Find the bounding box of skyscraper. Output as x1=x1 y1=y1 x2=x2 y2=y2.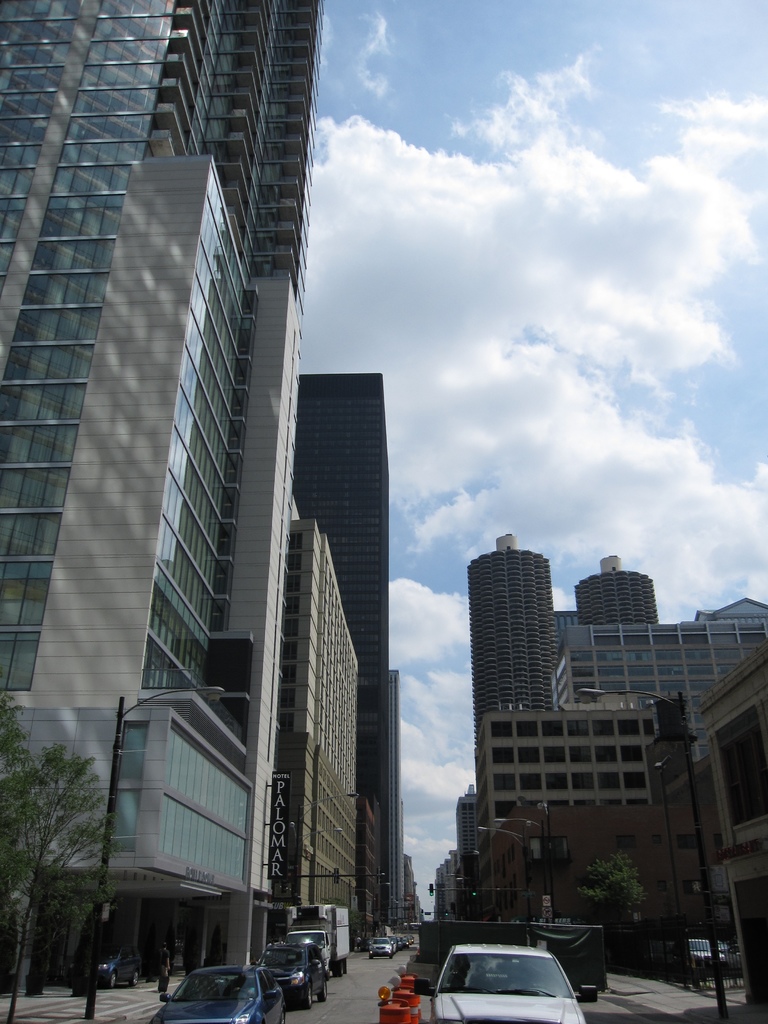
x1=298 y1=372 x2=390 y2=946.
